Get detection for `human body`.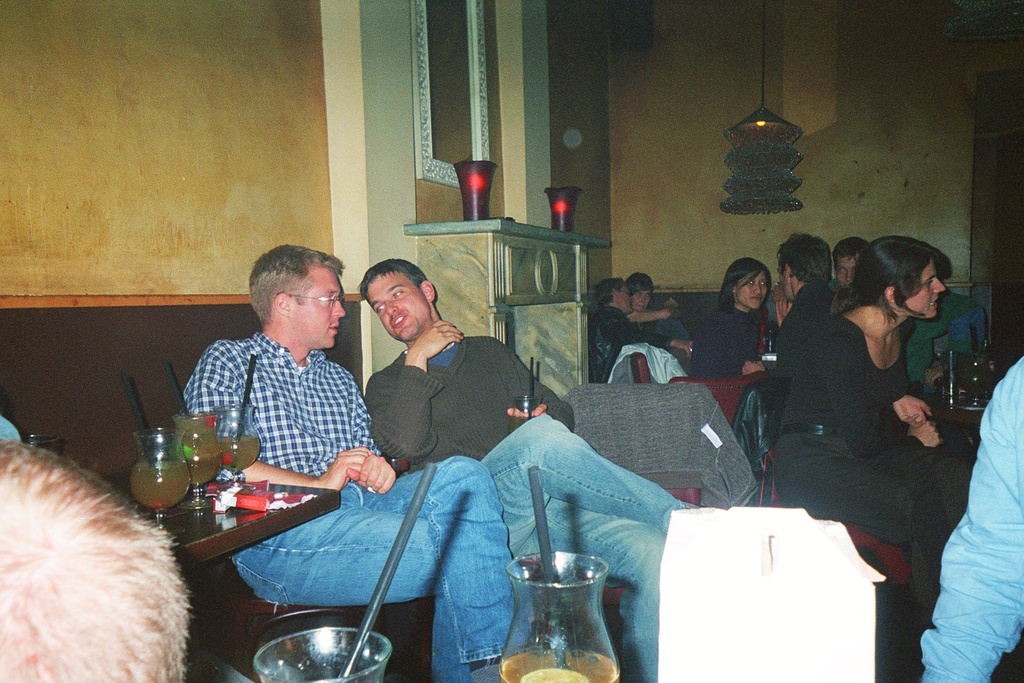
Detection: (left=696, top=302, right=765, bottom=376).
